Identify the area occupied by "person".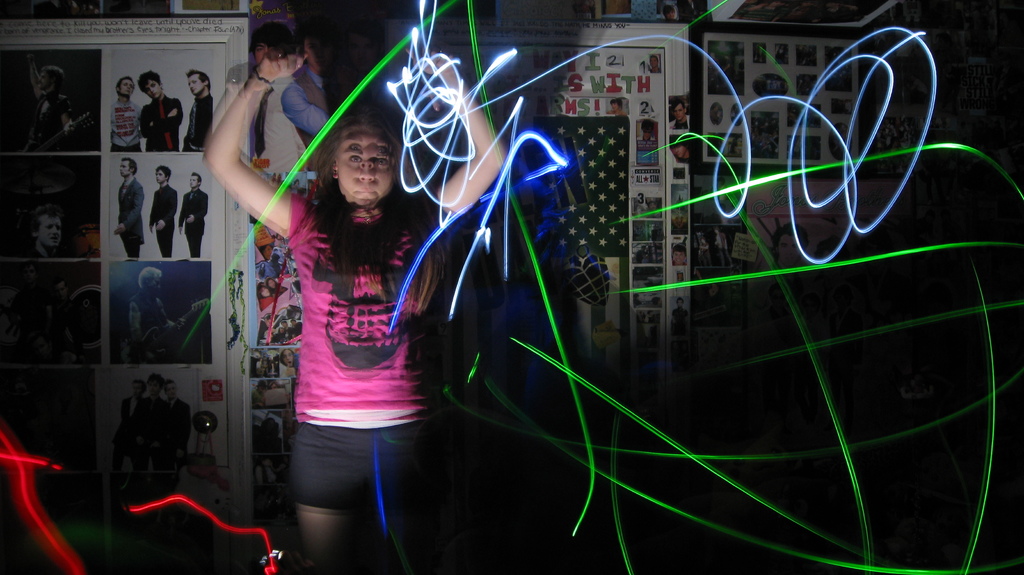
Area: pyautogui.locateOnScreen(648, 54, 661, 74).
